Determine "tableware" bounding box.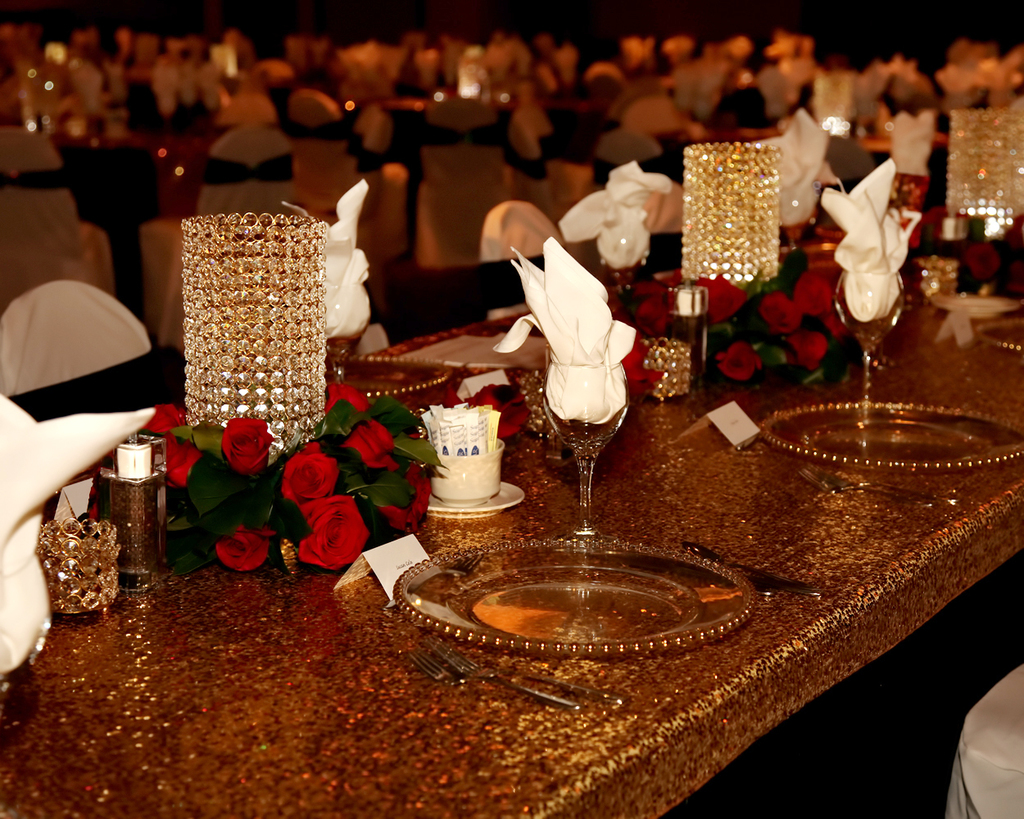
Determined: (left=831, top=270, right=902, bottom=398).
